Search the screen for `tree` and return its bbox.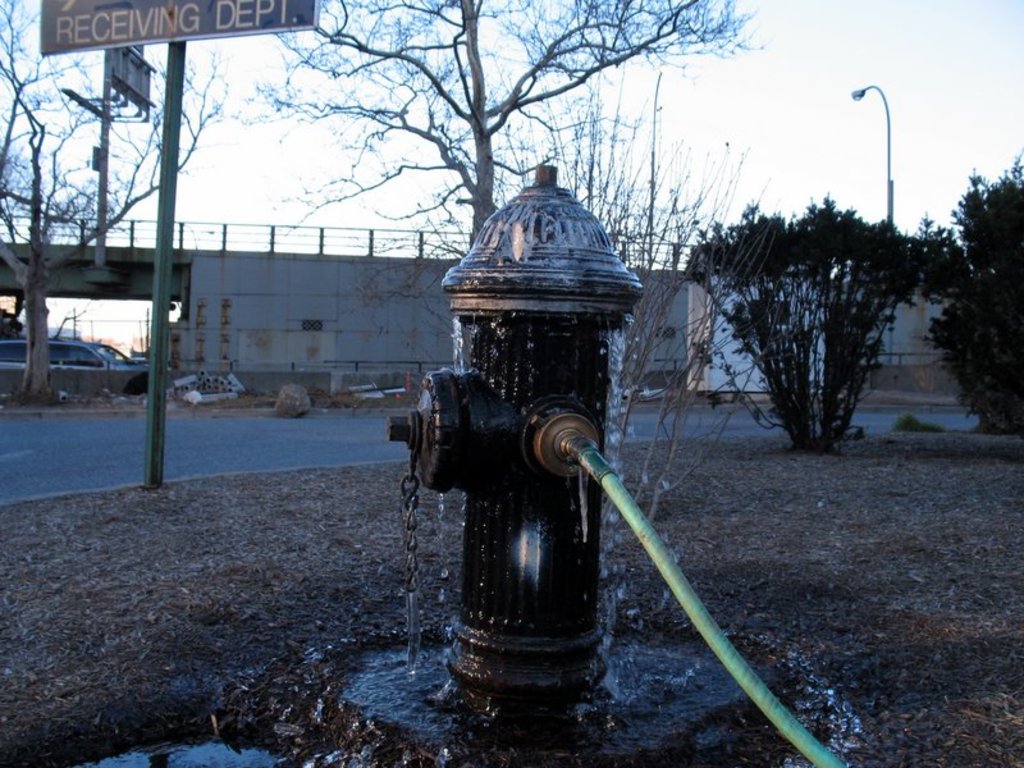
Found: {"left": 216, "top": 0, "right": 764, "bottom": 260}.
